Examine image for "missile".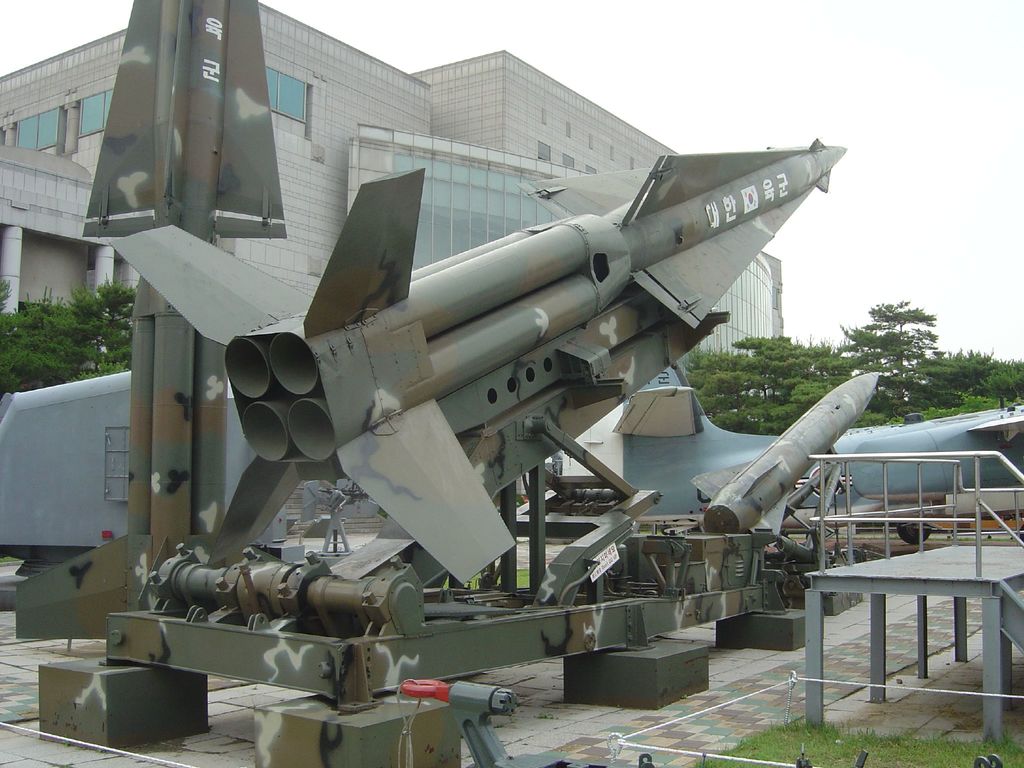
Examination result: 100, 126, 848, 598.
